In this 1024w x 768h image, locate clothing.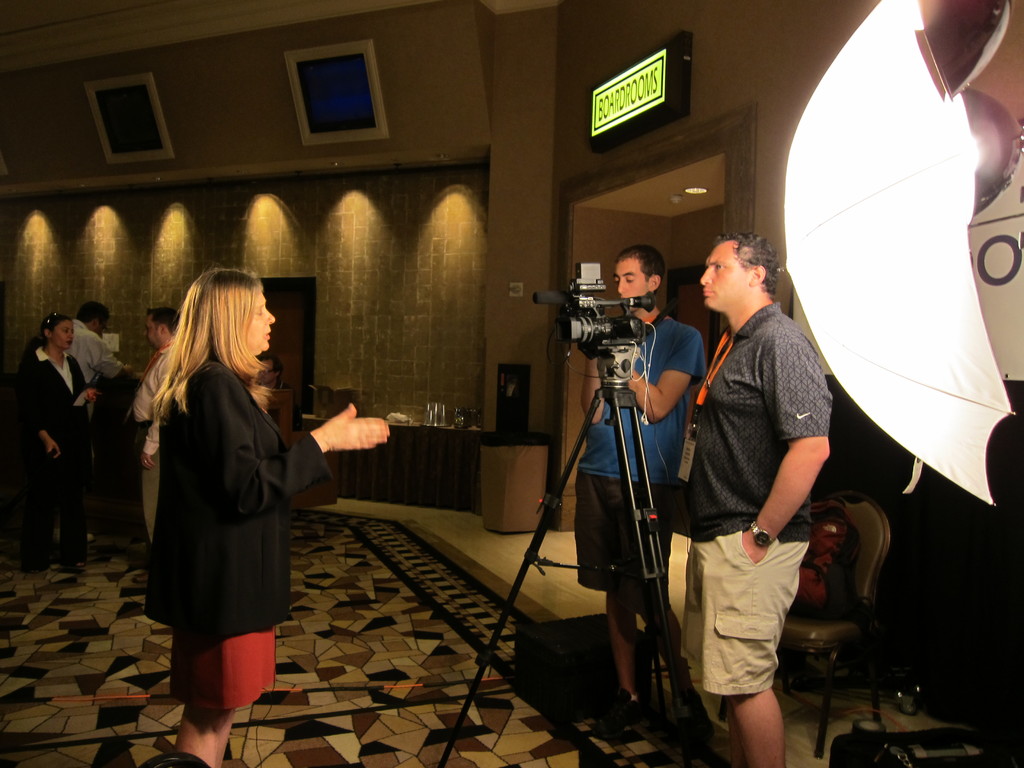
Bounding box: crop(75, 317, 127, 384).
